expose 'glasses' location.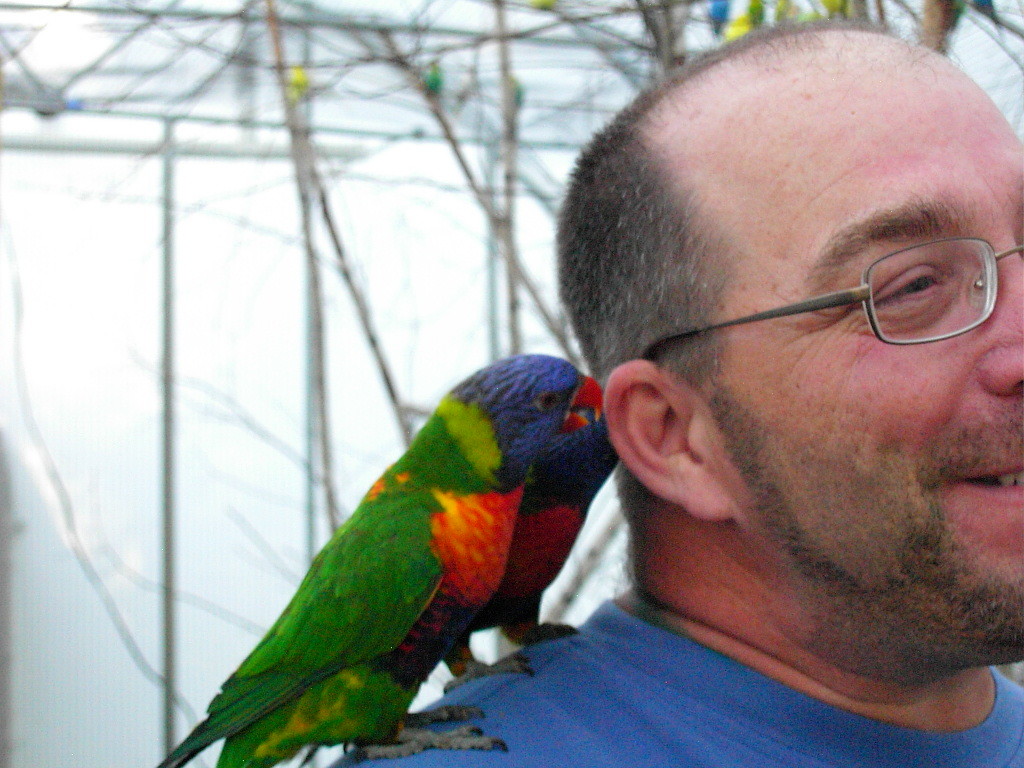
Exposed at [x1=642, y1=250, x2=1023, y2=366].
